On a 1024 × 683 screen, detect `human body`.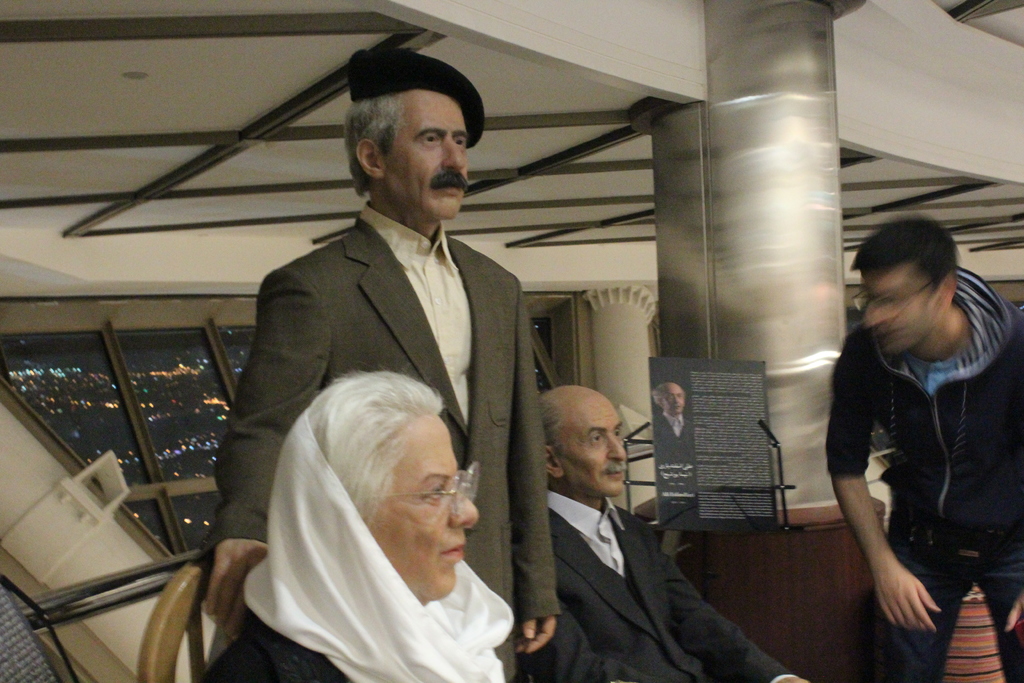
(x1=516, y1=381, x2=808, y2=682).
